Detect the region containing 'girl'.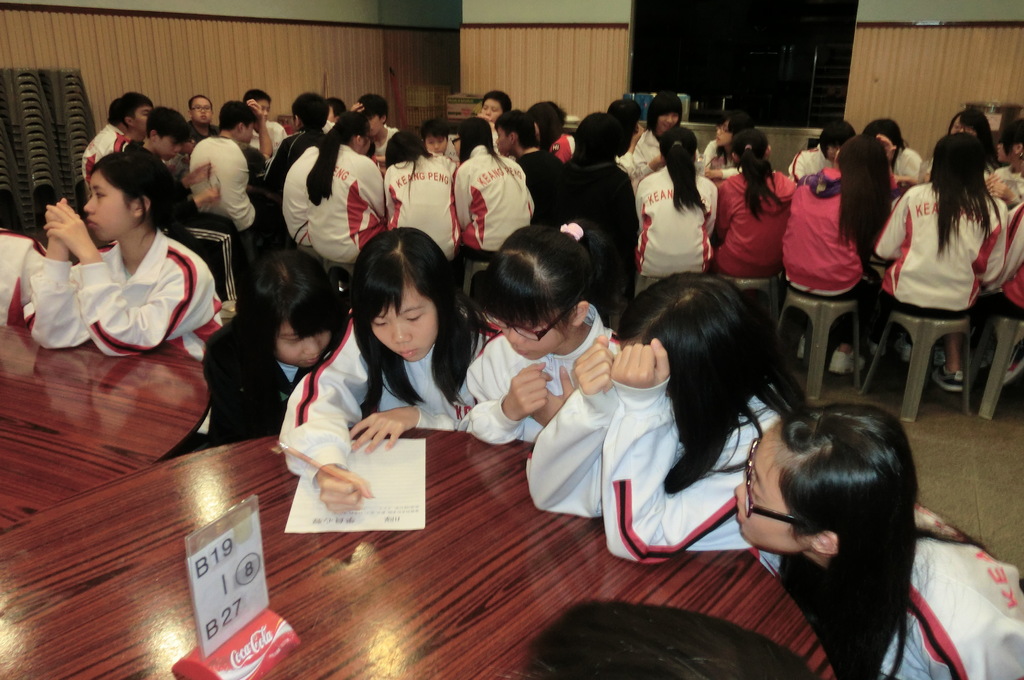
box(986, 124, 1023, 204).
